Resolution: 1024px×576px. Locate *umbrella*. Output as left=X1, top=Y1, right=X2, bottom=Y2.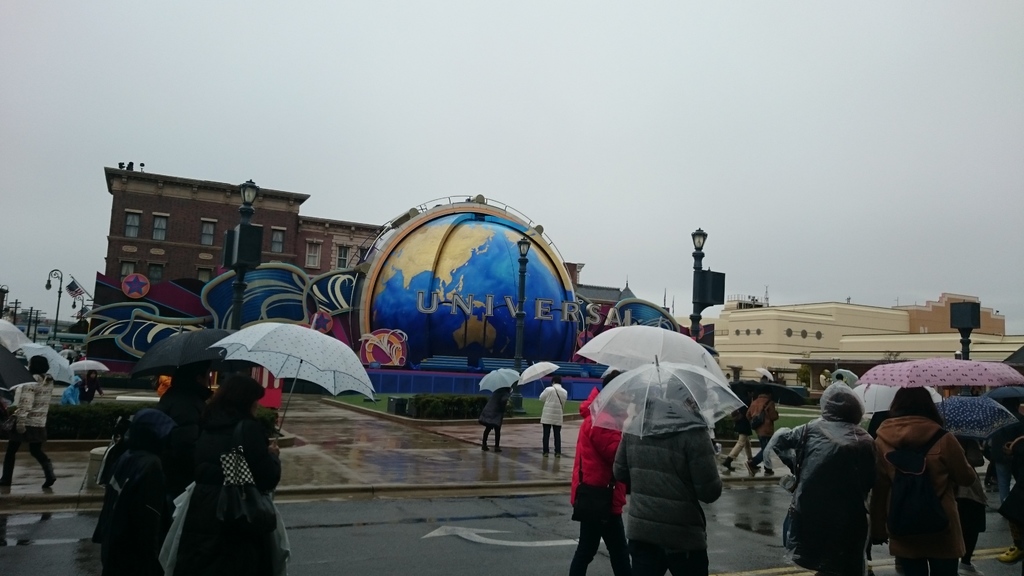
left=129, top=318, right=261, bottom=392.
